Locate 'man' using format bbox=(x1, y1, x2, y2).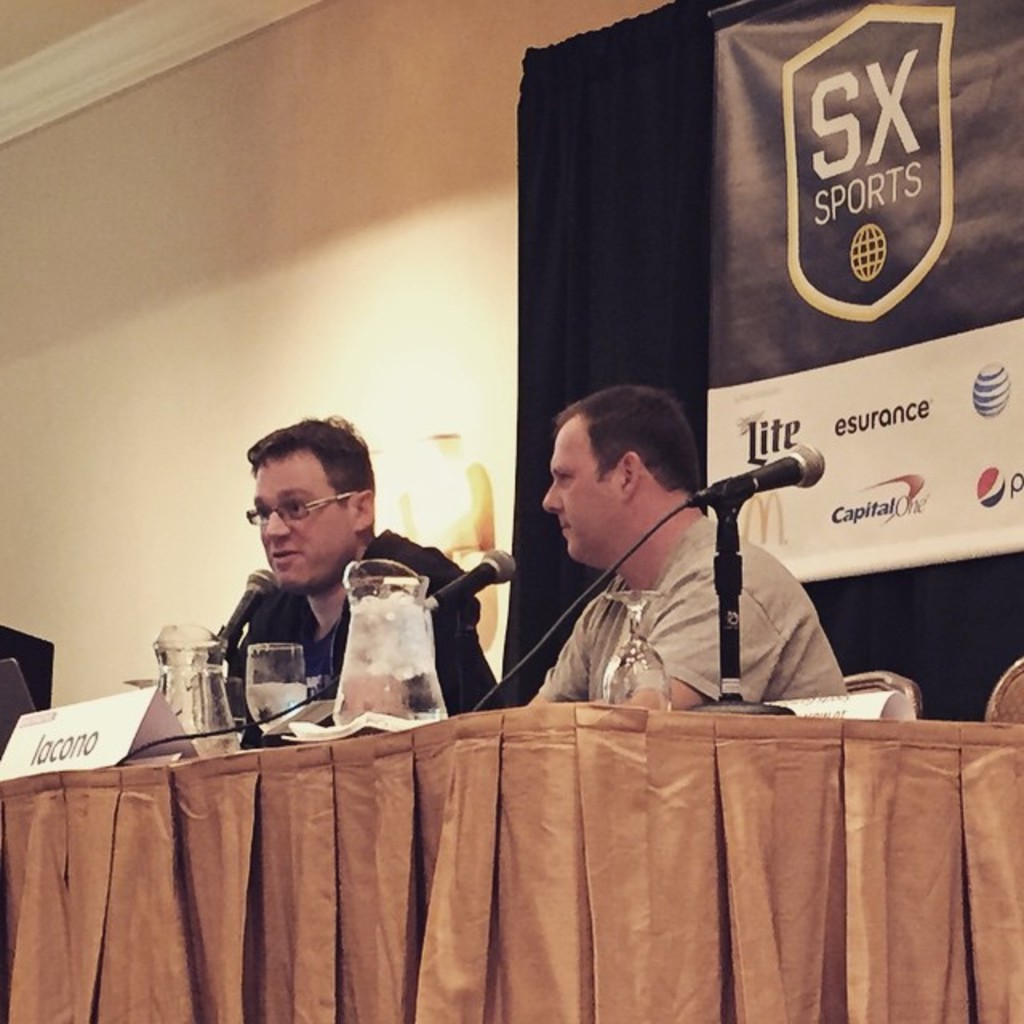
bbox=(224, 413, 493, 741).
